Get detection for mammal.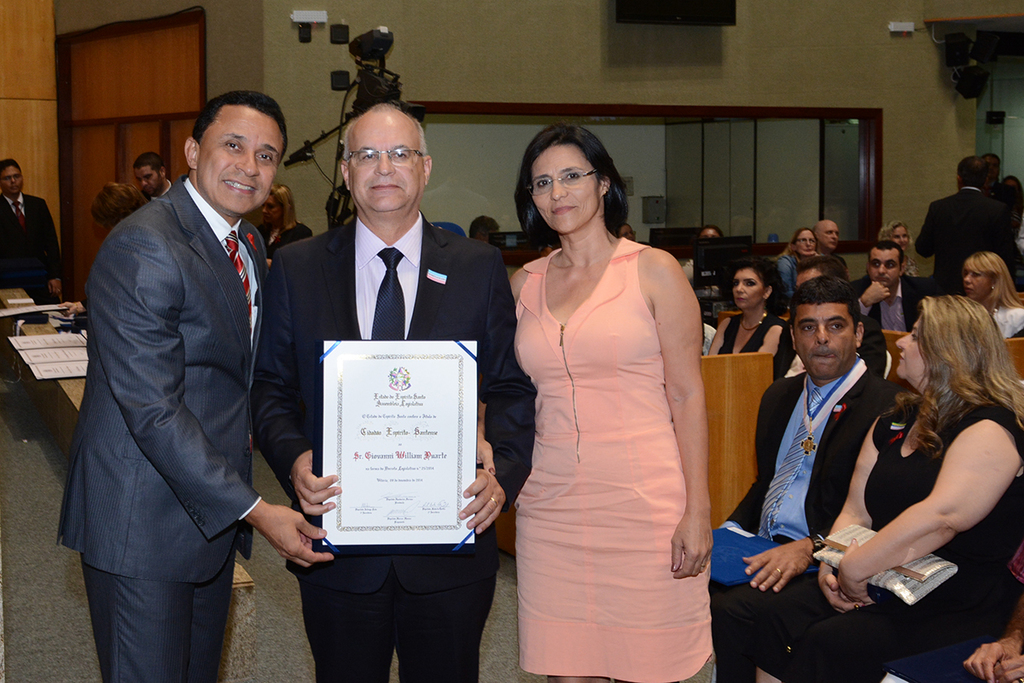
Detection: bbox=(0, 155, 57, 305).
